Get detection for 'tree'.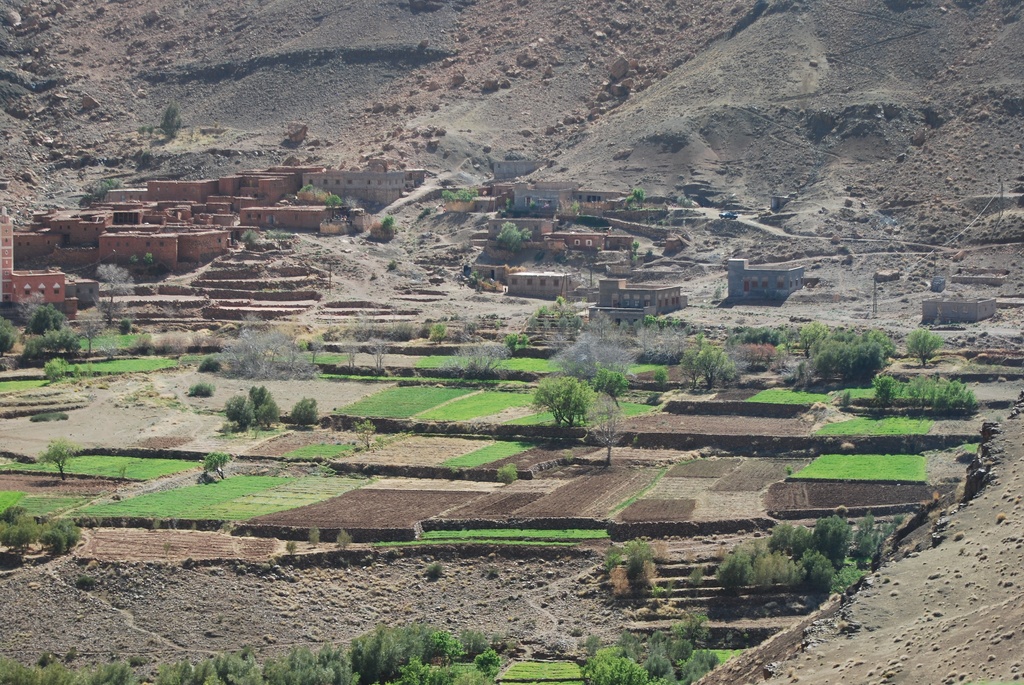
Detection: <region>580, 368, 632, 417</region>.
